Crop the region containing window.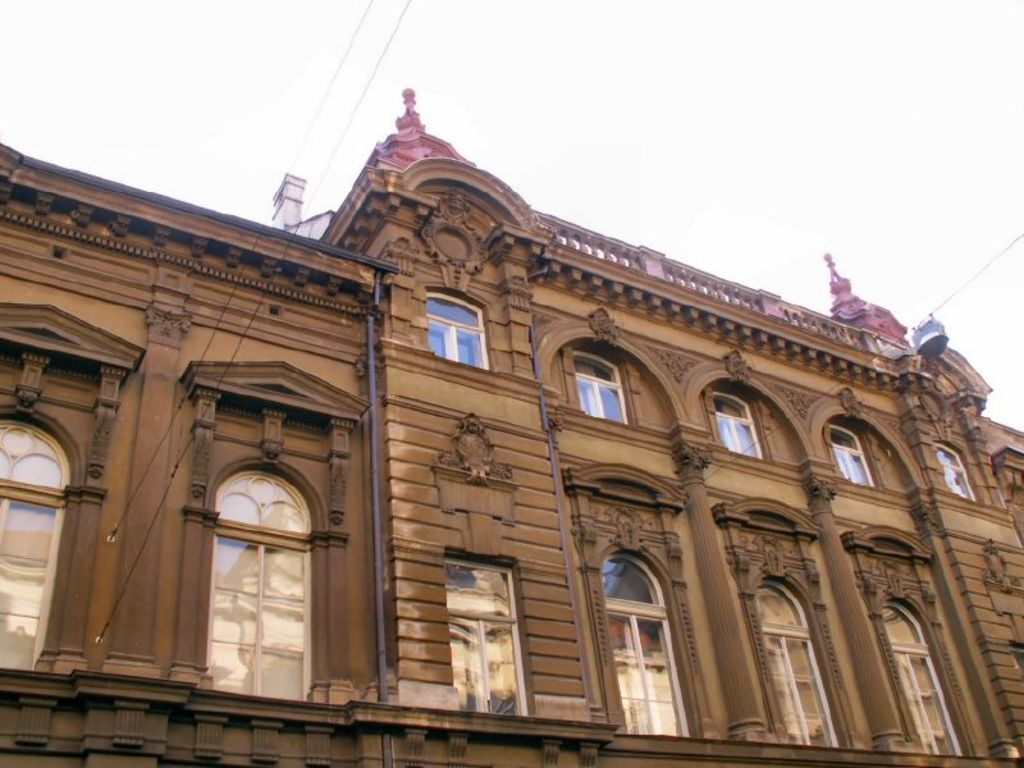
Crop region: [709, 389, 763, 466].
